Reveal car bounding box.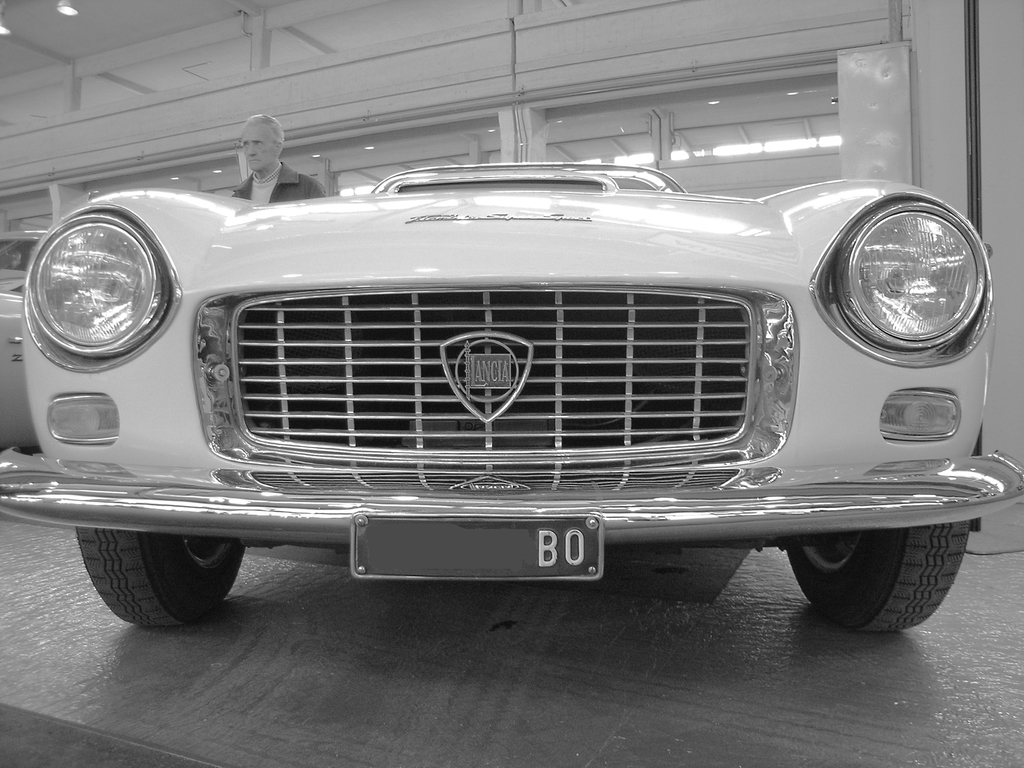
Revealed: l=0, t=158, r=1023, b=630.
